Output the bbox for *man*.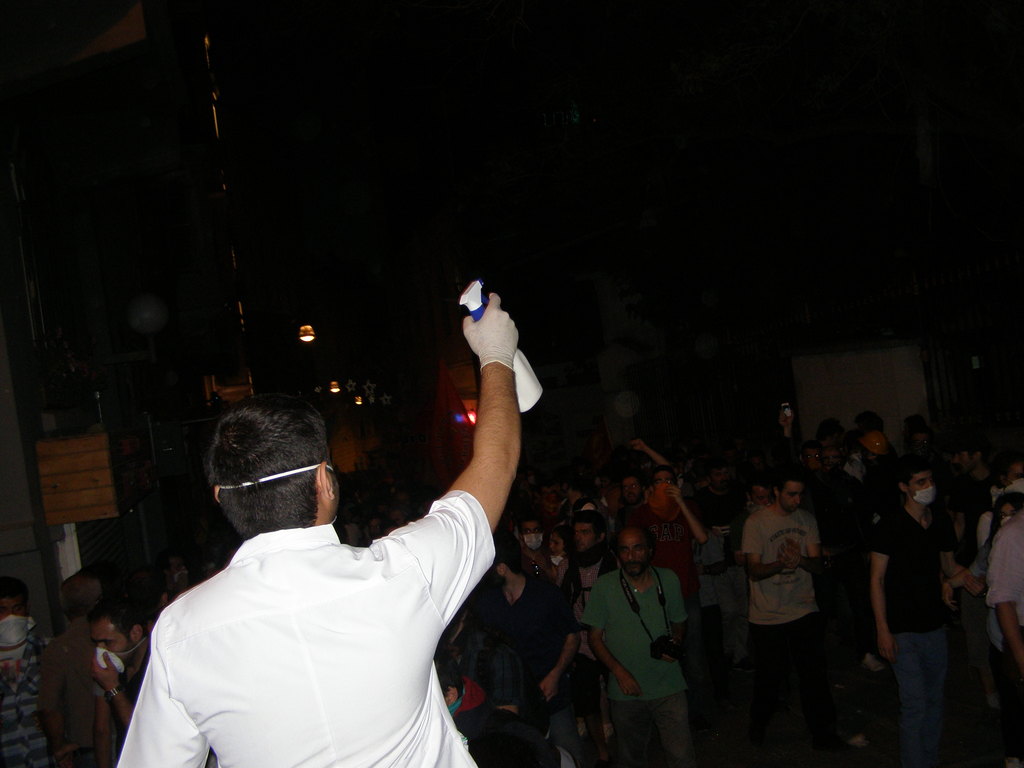
Rect(91, 590, 153, 767).
